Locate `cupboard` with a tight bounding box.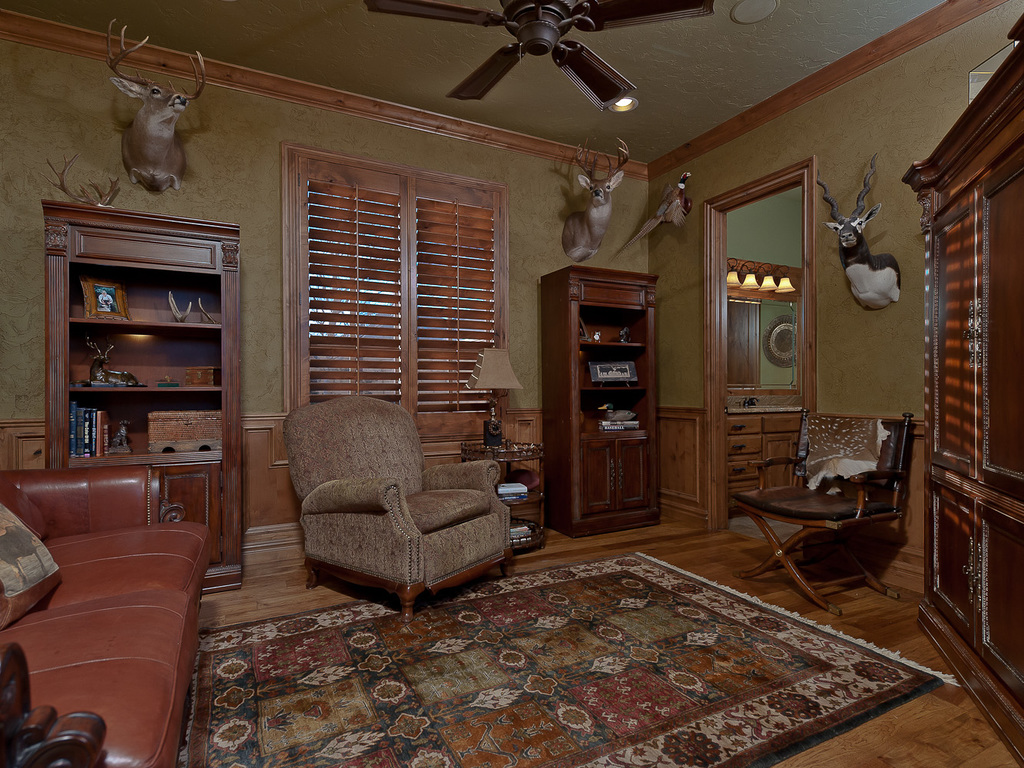
l=532, t=257, r=663, b=541.
